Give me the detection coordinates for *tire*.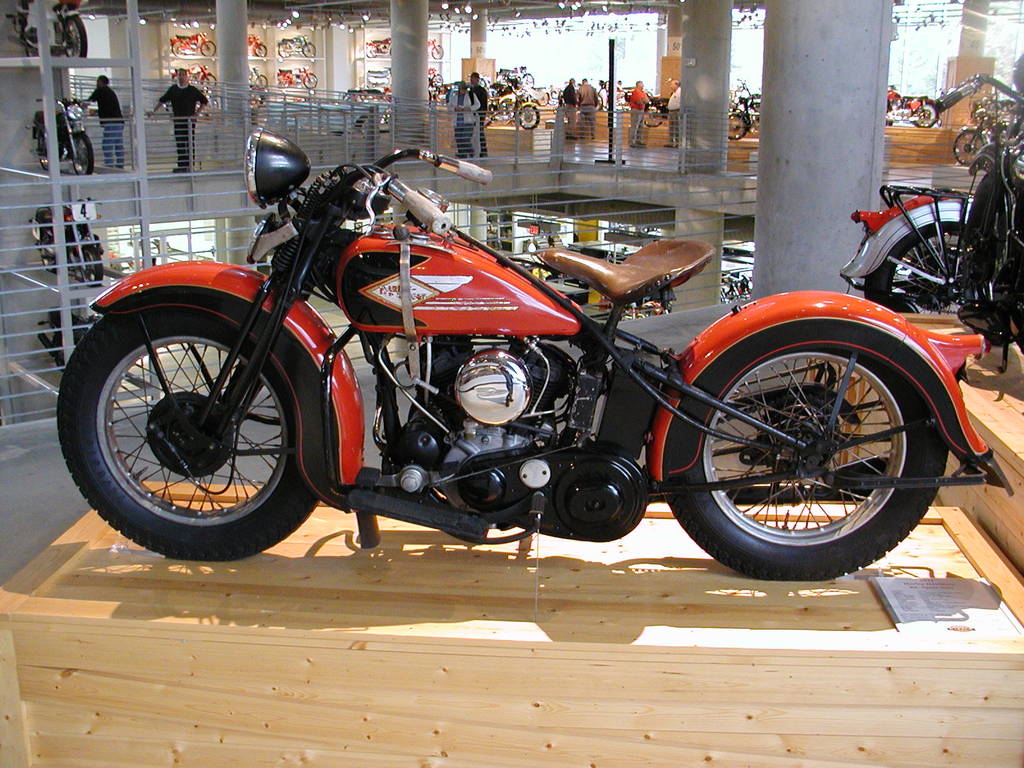
<box>910,100,940,129</box>.
